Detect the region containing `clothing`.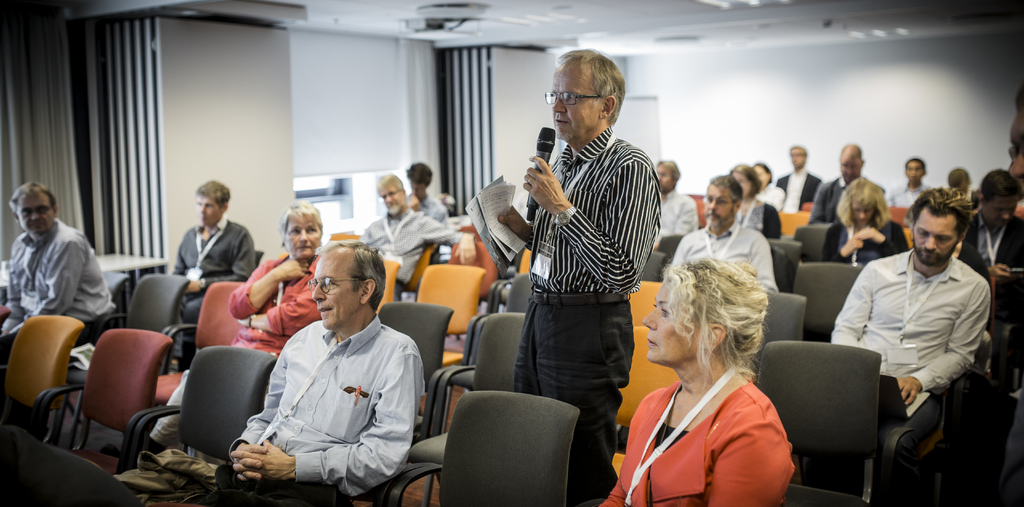
left=221, top=275, right=422, bottom=491.
